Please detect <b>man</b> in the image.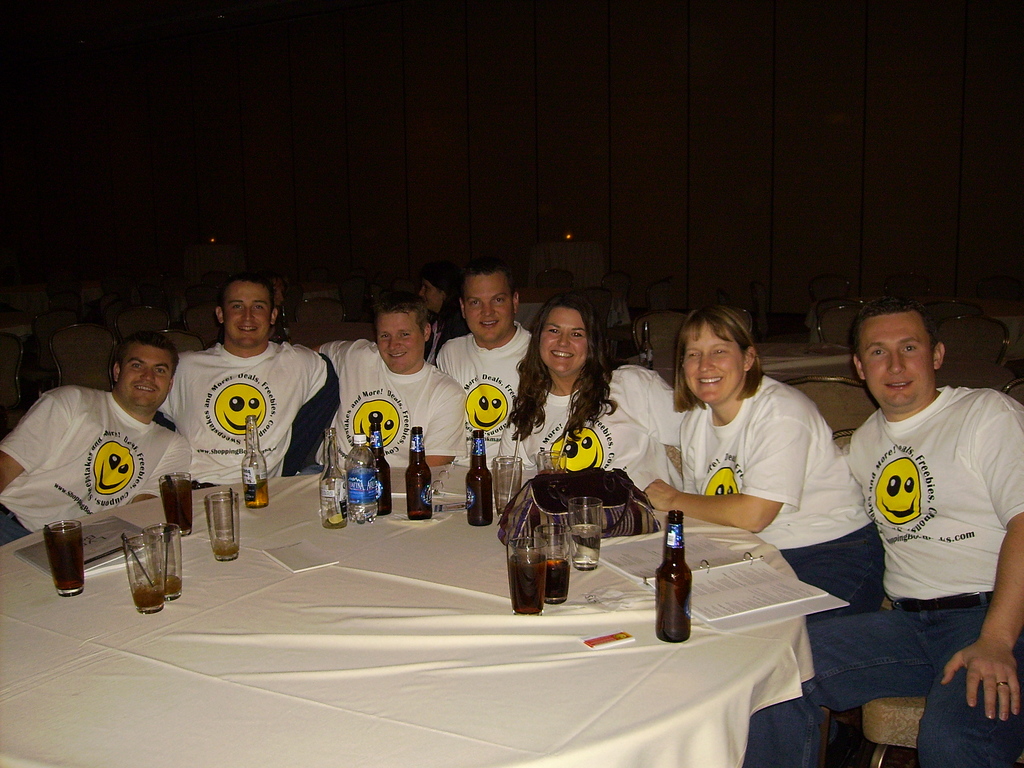
18:328:189:606.
